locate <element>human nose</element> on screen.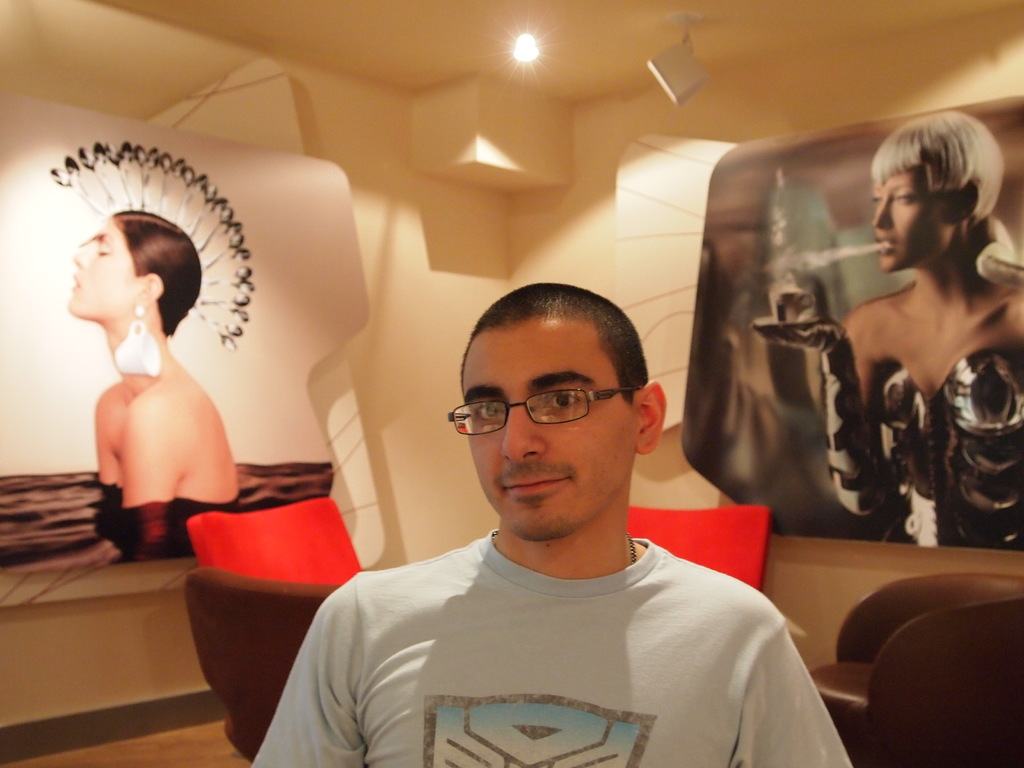
On screen at l=497, t=399, r=547, b=468.
